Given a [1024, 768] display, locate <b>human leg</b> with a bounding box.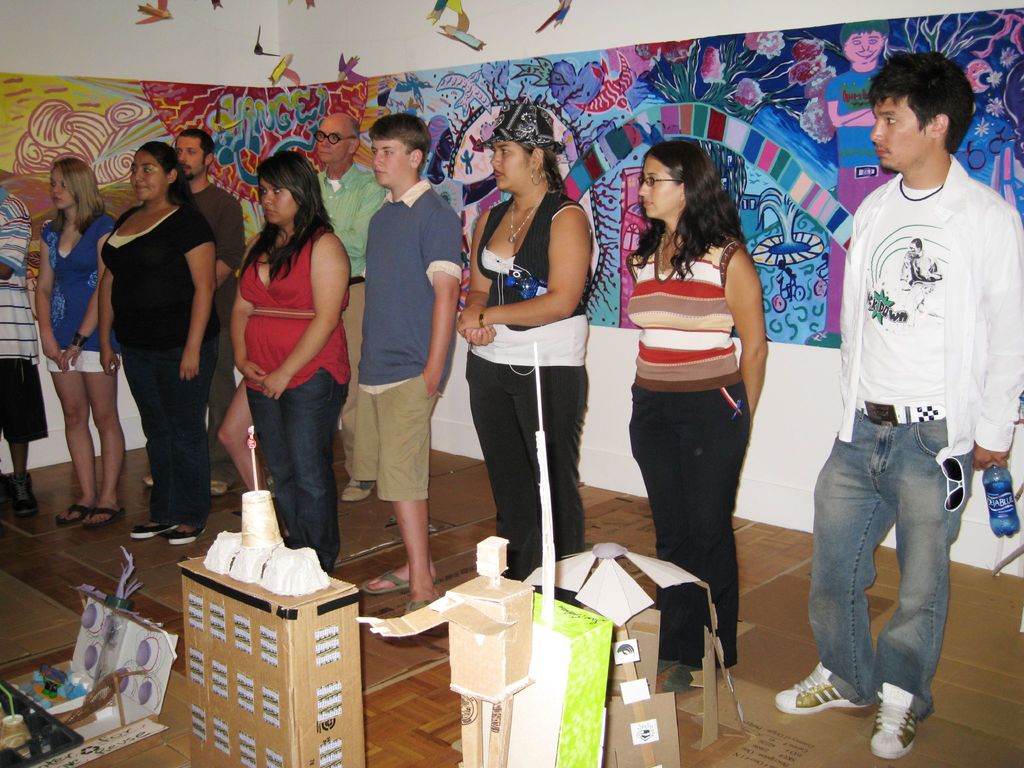
Located: detection(125, 346, 156, 556).
